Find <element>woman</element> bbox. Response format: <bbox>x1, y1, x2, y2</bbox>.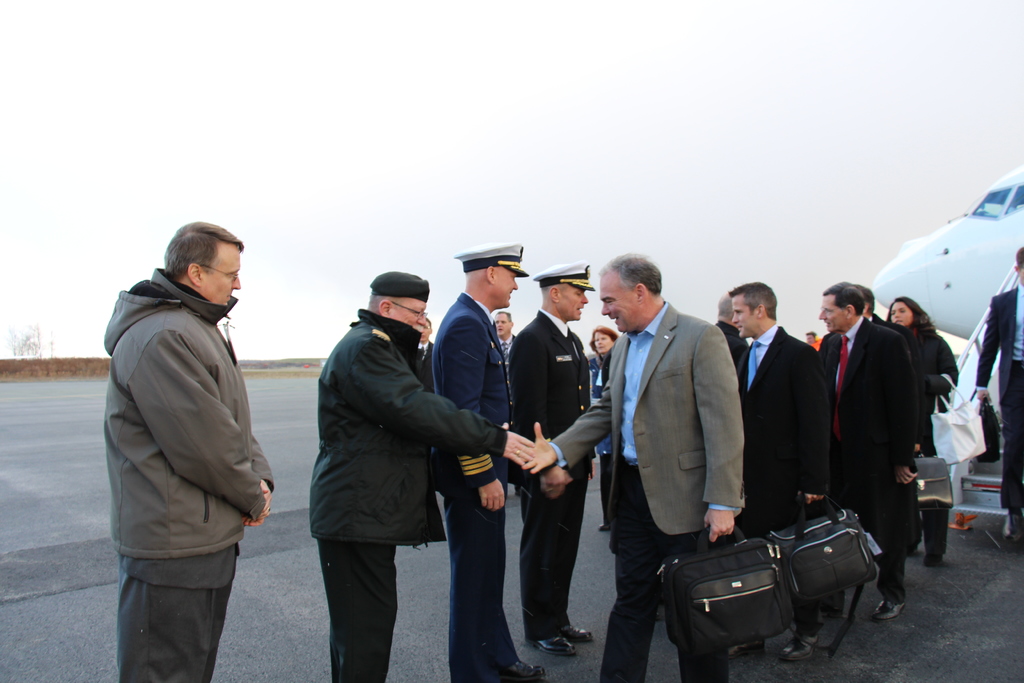
<bbox>882, 295, 959, 567</bbox>.
